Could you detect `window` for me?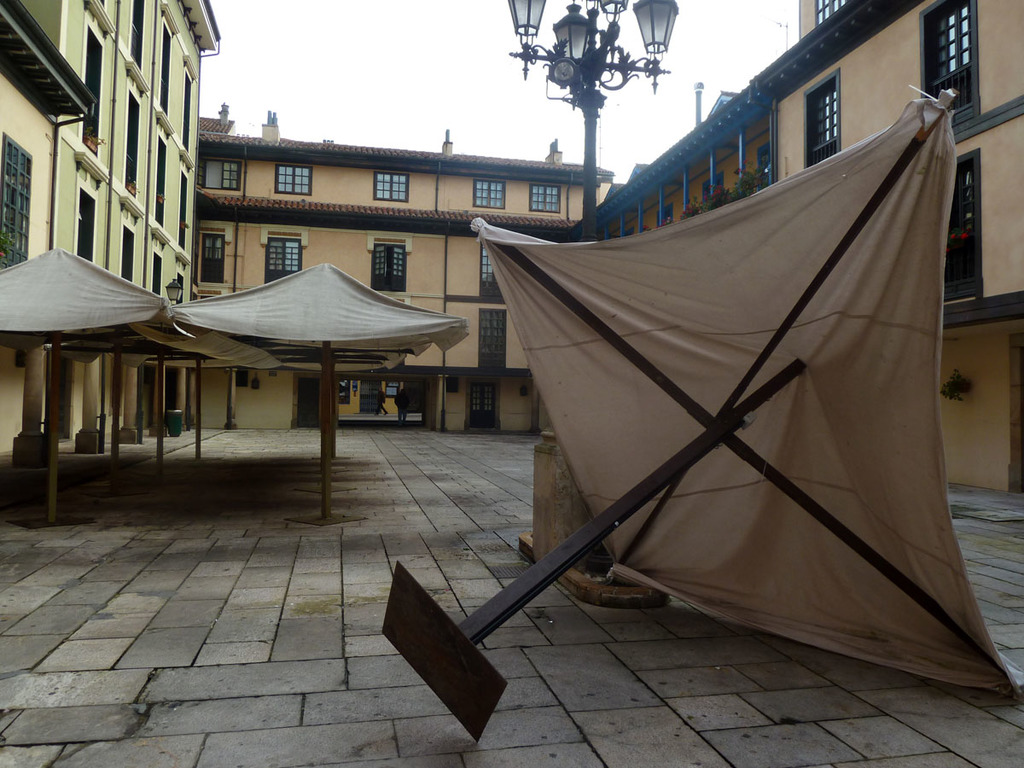
Detection result: box(145, 9, 180, 118).
